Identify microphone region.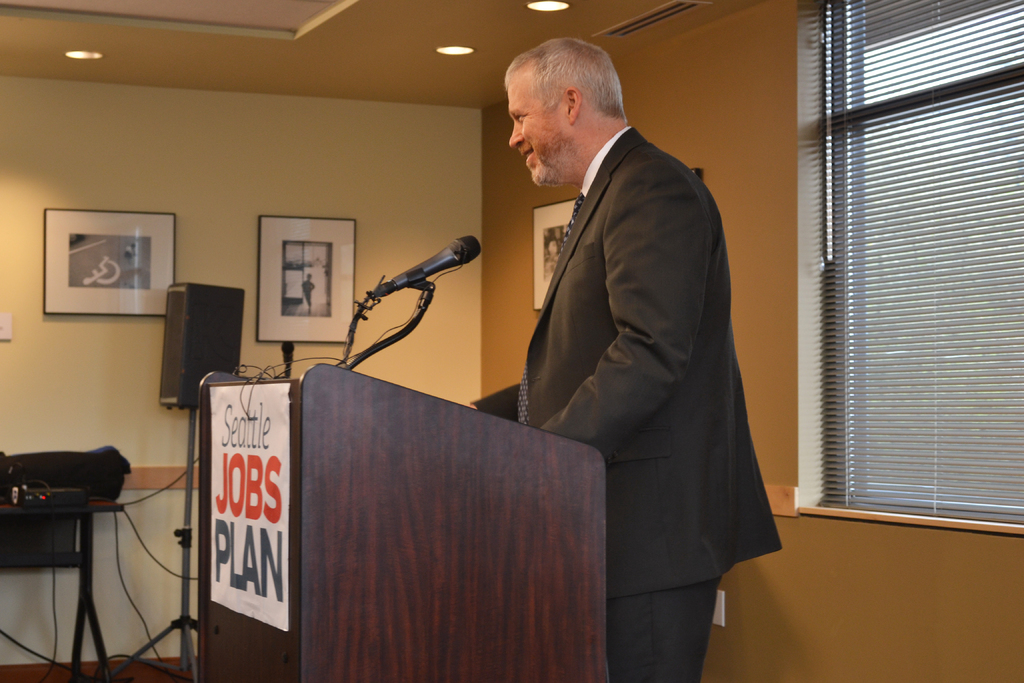
Region: 365, 231, 484, 322.
